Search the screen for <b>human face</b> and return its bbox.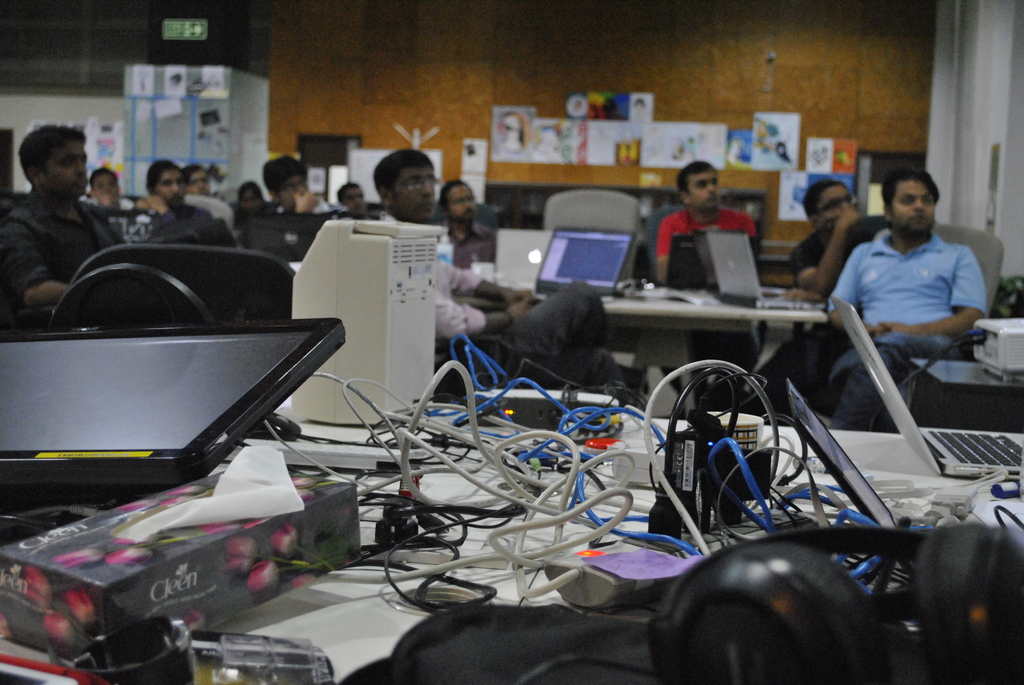
Found: BBox(277, 174, 307, 214).
